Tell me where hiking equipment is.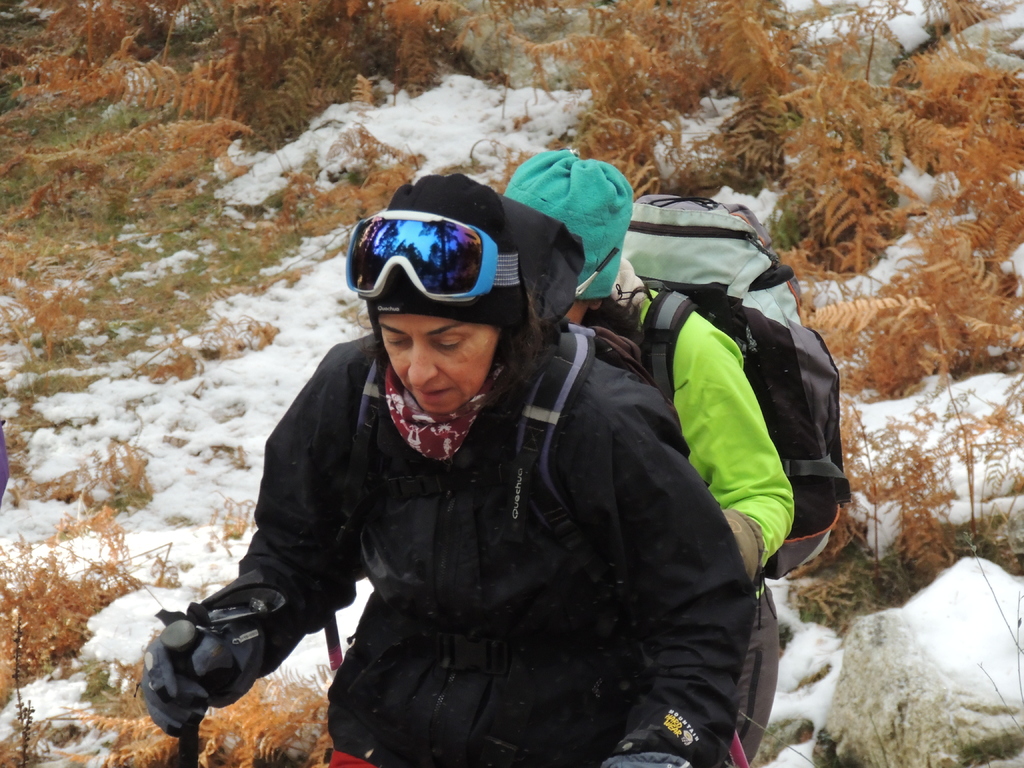
hiking equipment is at <region>324, 315, 788, 767</region>.
